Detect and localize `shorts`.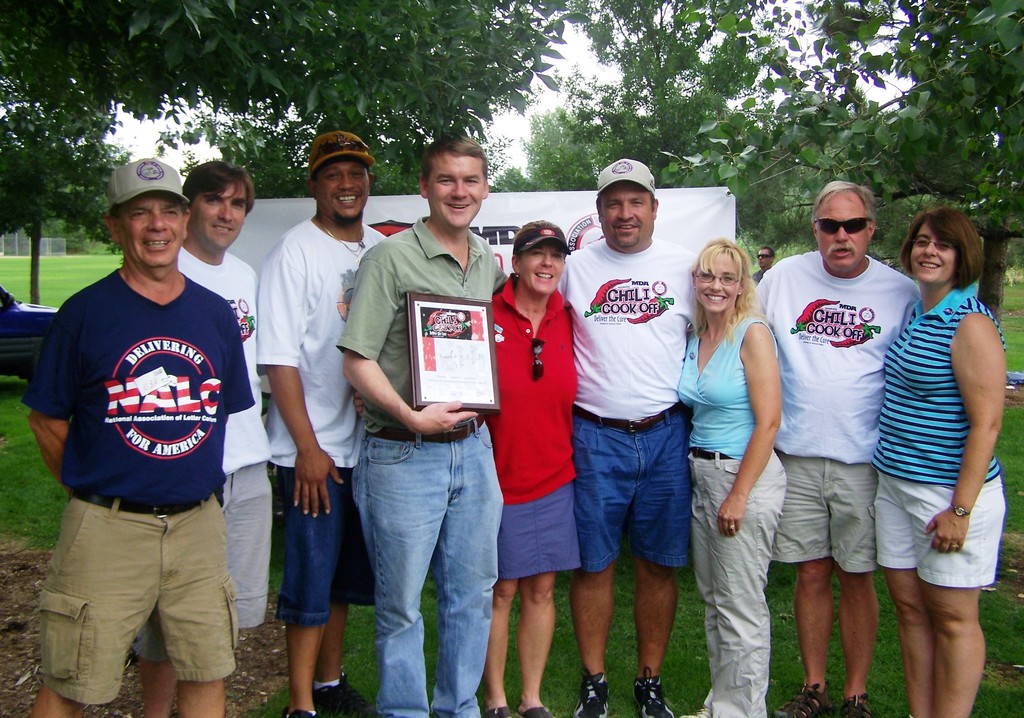
Localized at crop(35, 490, 241, 705).
